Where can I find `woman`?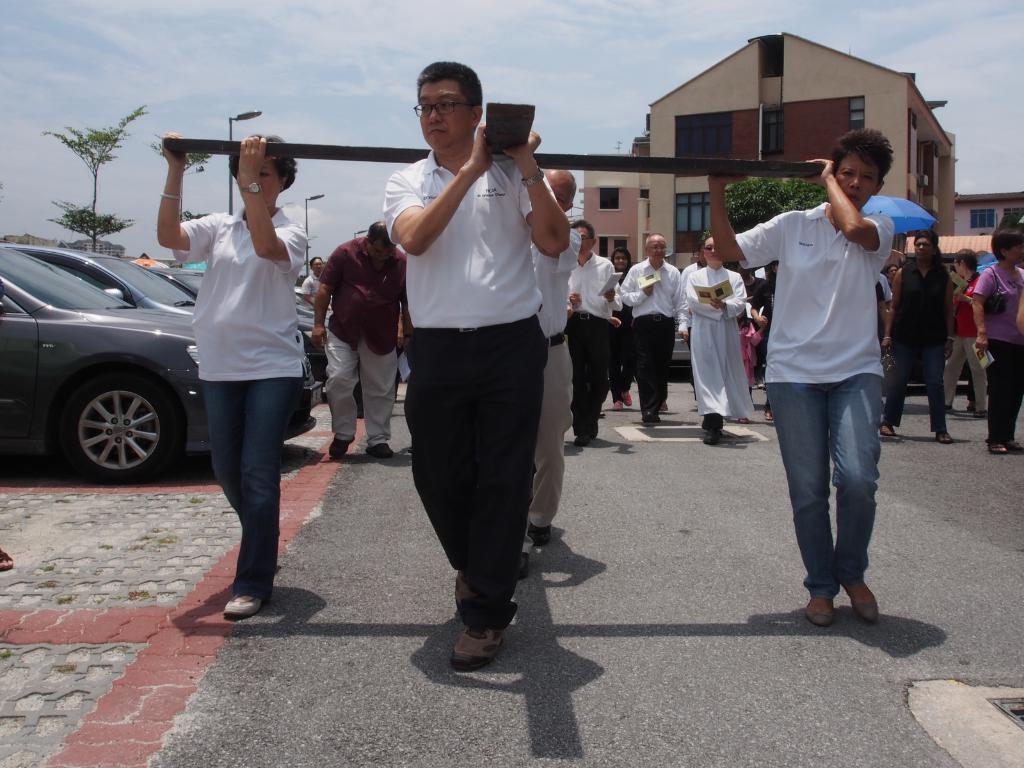
You can find it at bbox=(940, 248, 986, 420).
